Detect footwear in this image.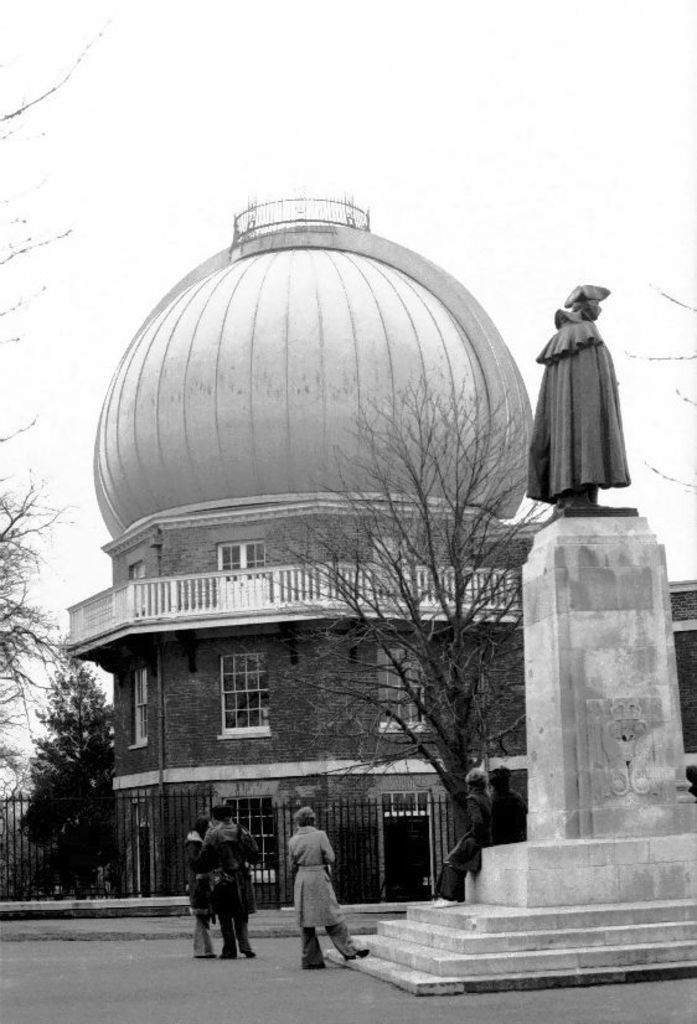
Detection: (x1=212, y1=943, x2=237, y2=957).
